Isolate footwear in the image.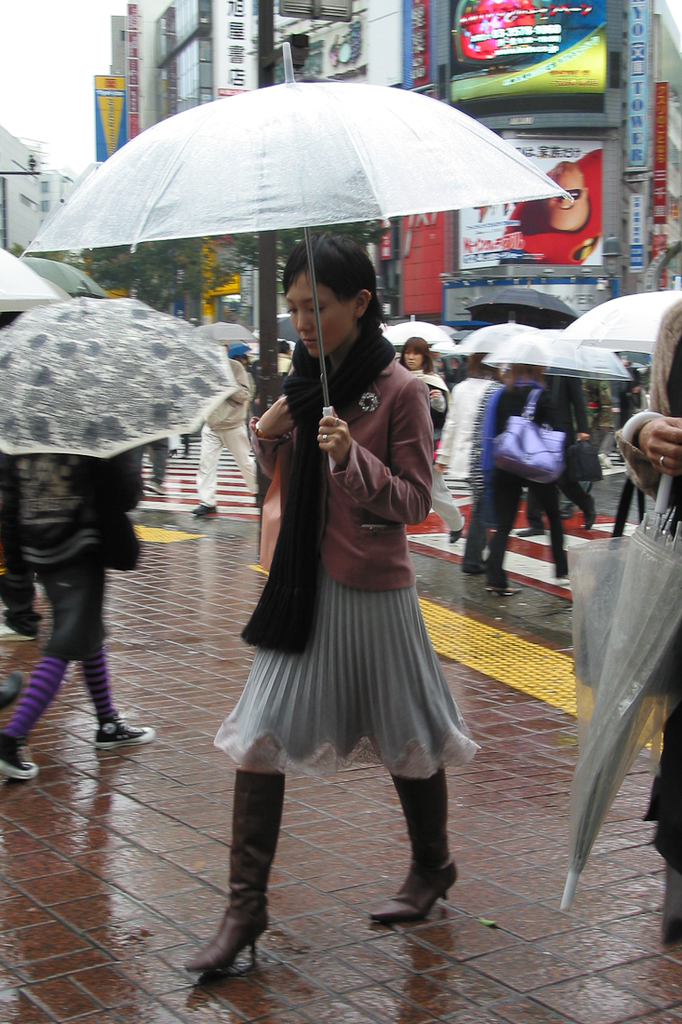
Isolated region: left=90, top=719, right=155, bottom=754.
